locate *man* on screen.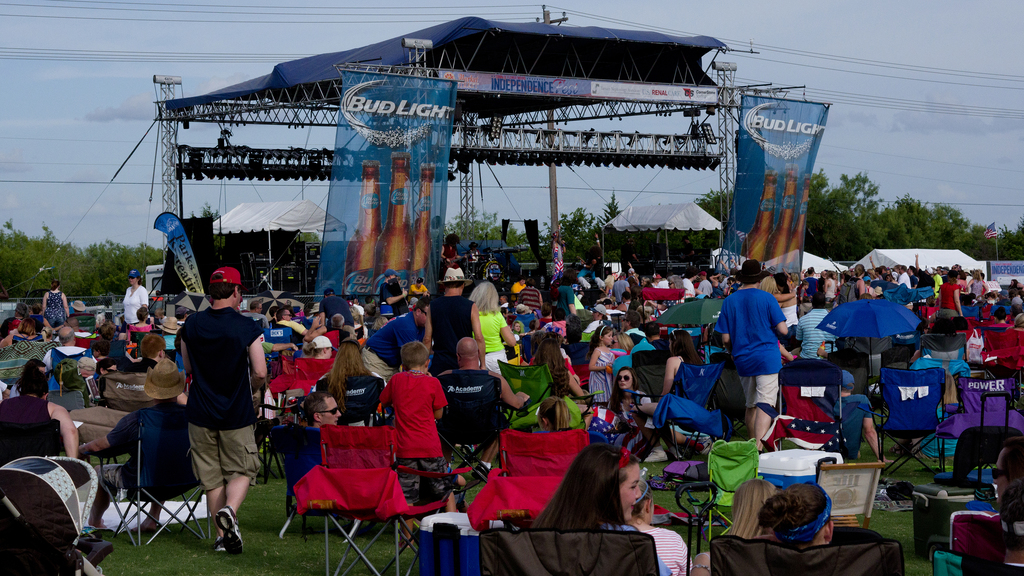
On screen at {"left": 499, "top": 296, "right": 507, "bottom": 308}.
